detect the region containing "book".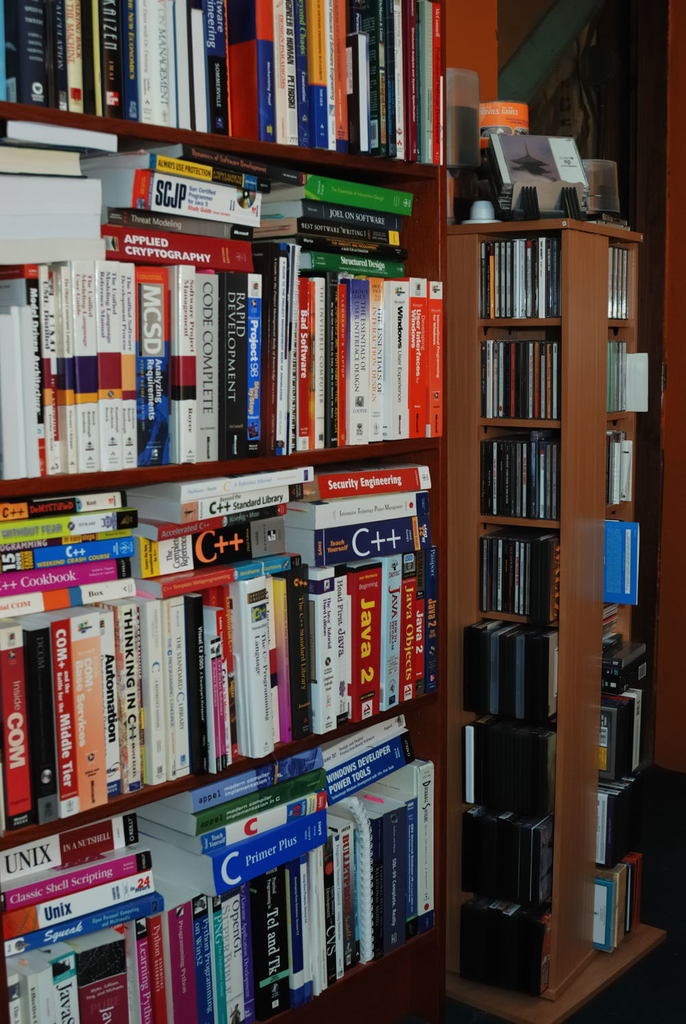
x1=2, y1=812, x2=139, y2=885.
